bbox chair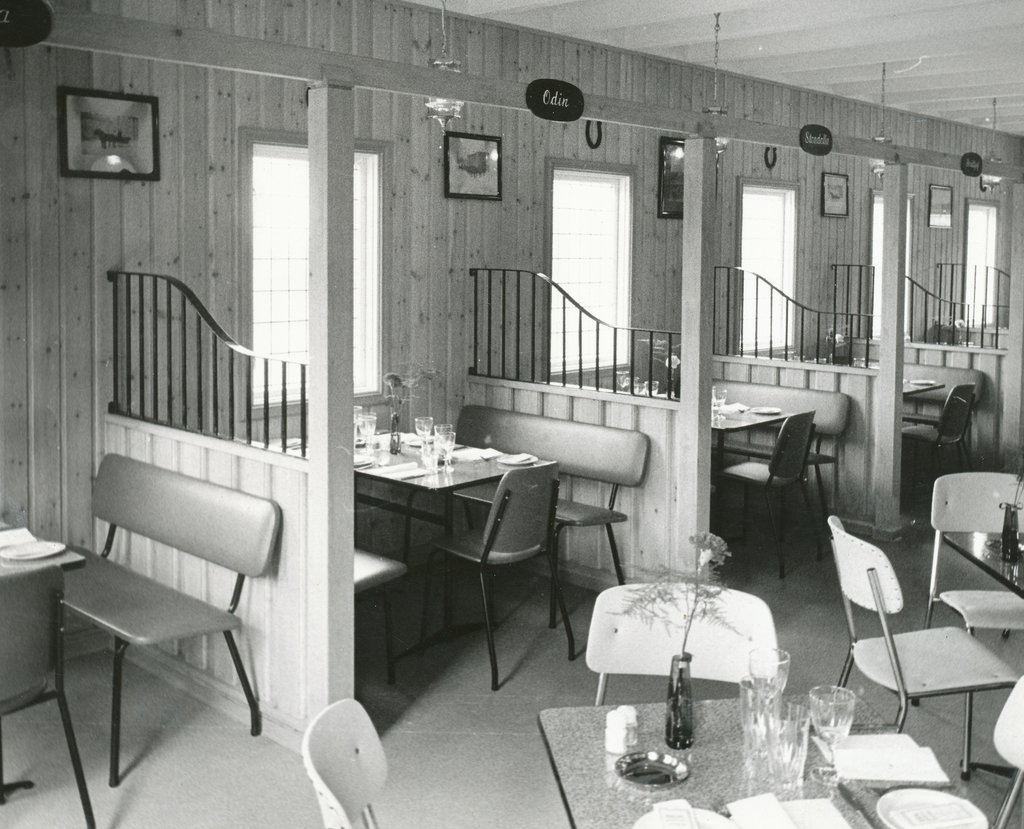
[left=895, top=380, right=984, bottom=520]
